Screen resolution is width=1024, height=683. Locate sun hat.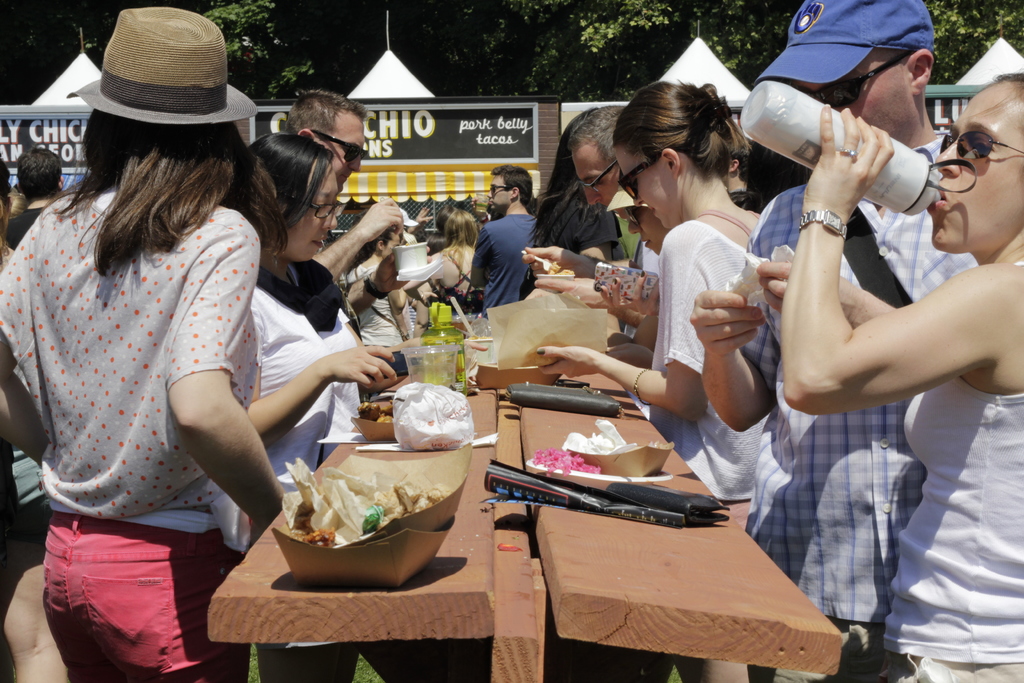
detection(61, 3, 260, 136).
